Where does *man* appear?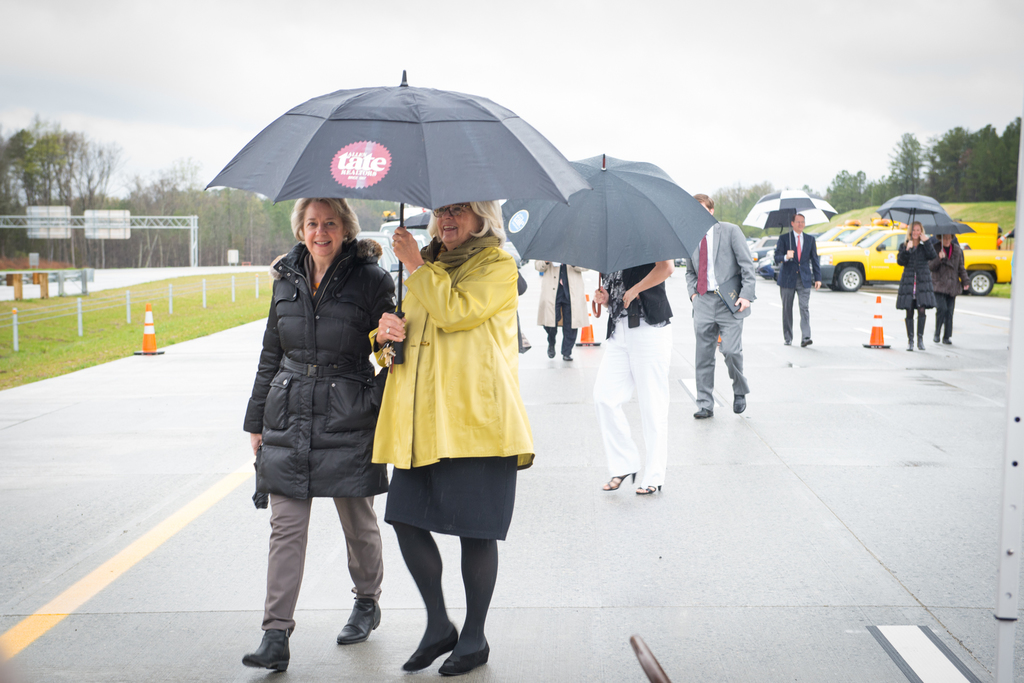
Appears at [x1=776, y1=211, x2=822, y2=347].
